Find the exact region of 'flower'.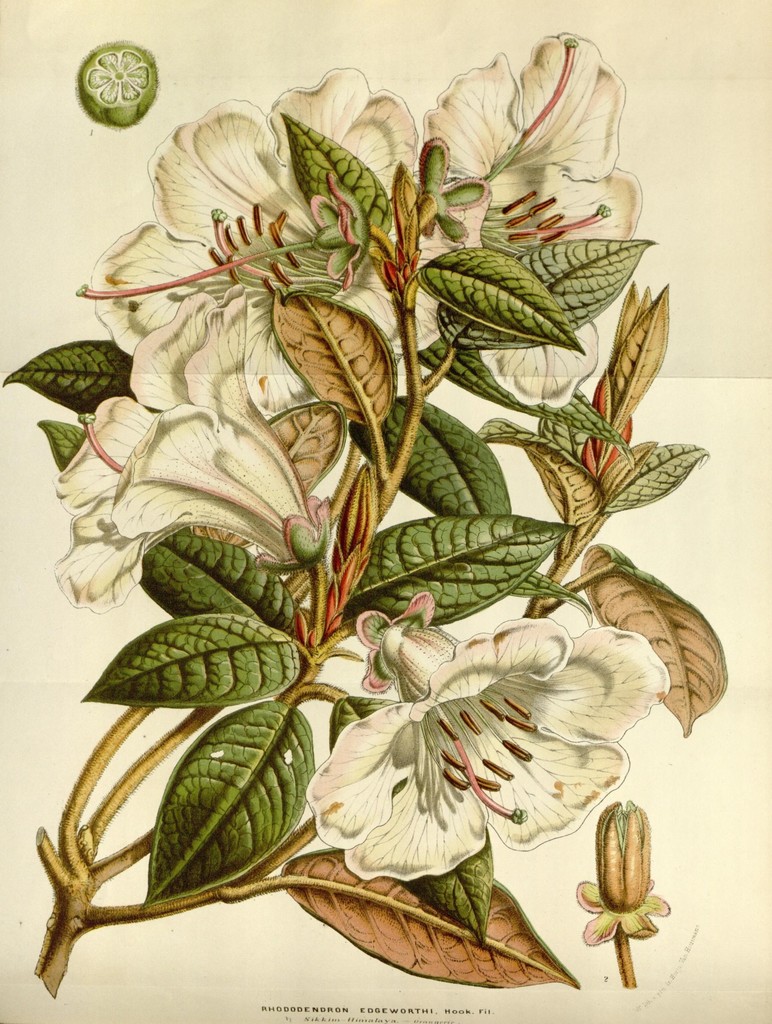
Exact region: bbox=(415, 29, 645, 410).
